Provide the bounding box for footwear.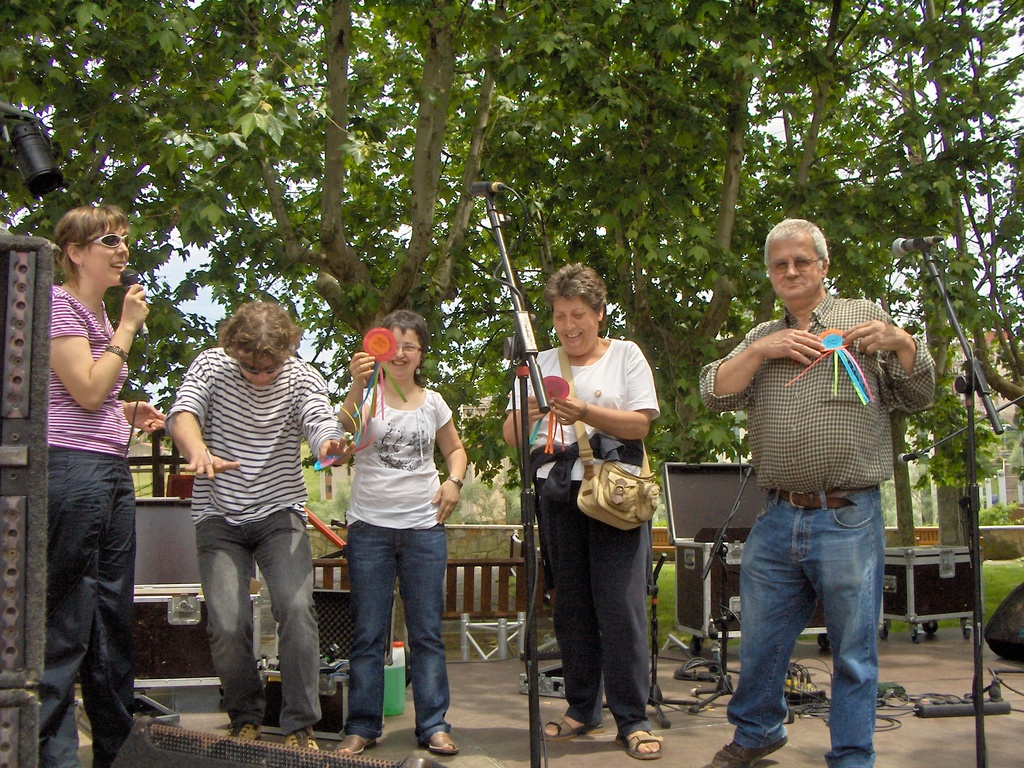
282, 729, 319, 749.
